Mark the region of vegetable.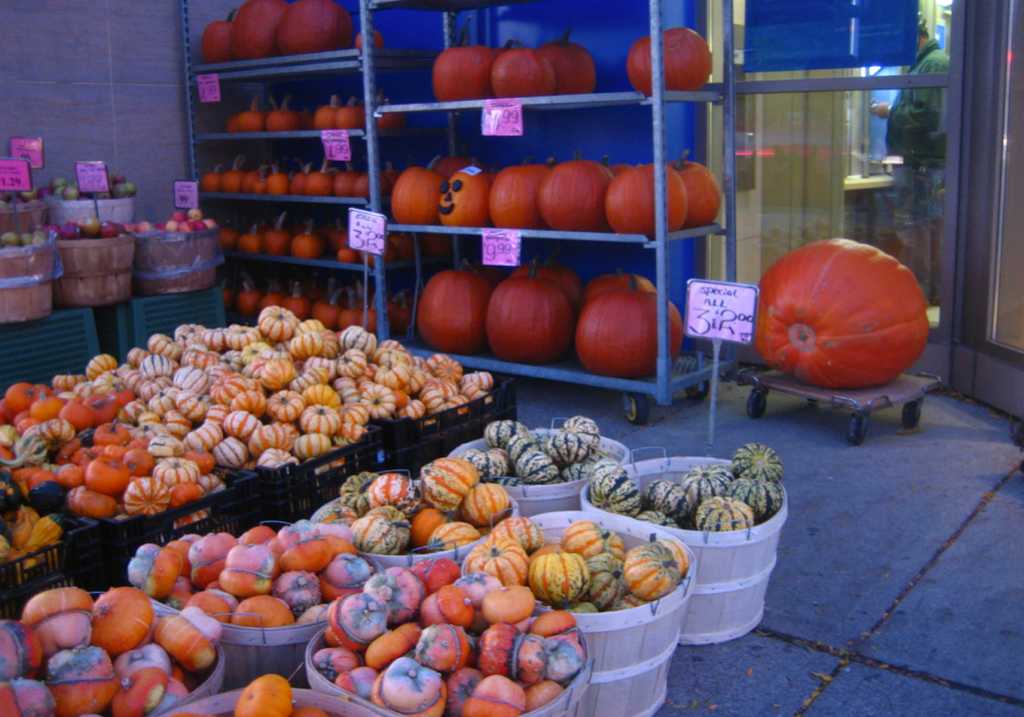
Region: 604 592 648 609.
